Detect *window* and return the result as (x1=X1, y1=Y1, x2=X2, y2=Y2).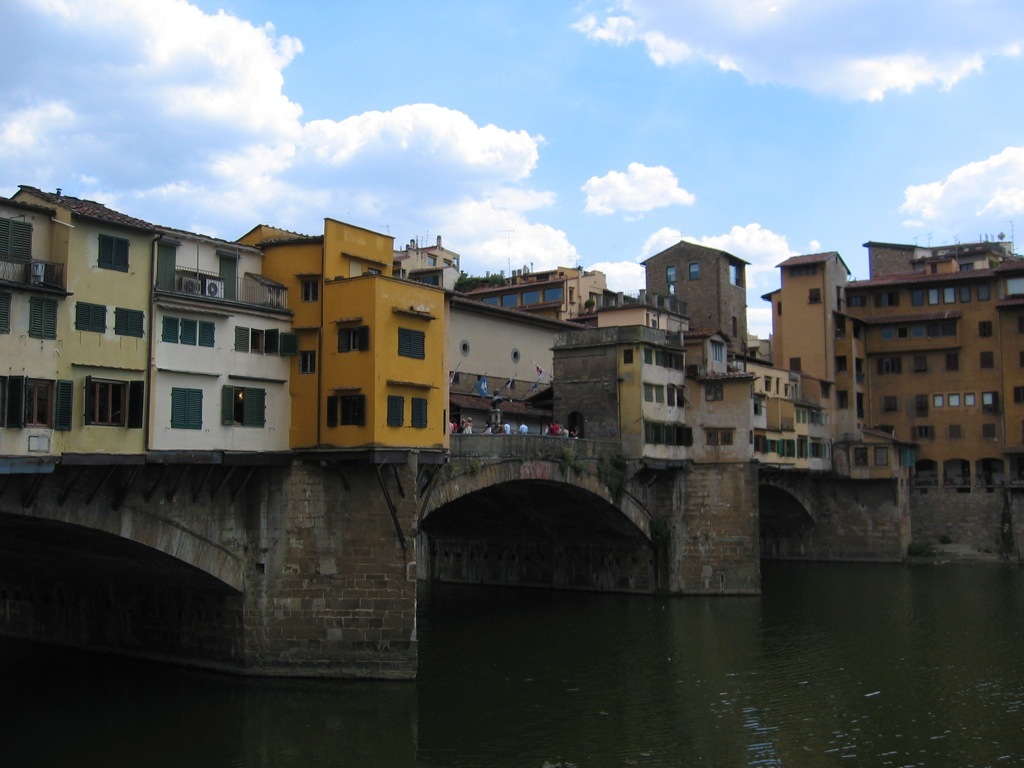
(x1=423, y1=251, x2=439, y2=268).
